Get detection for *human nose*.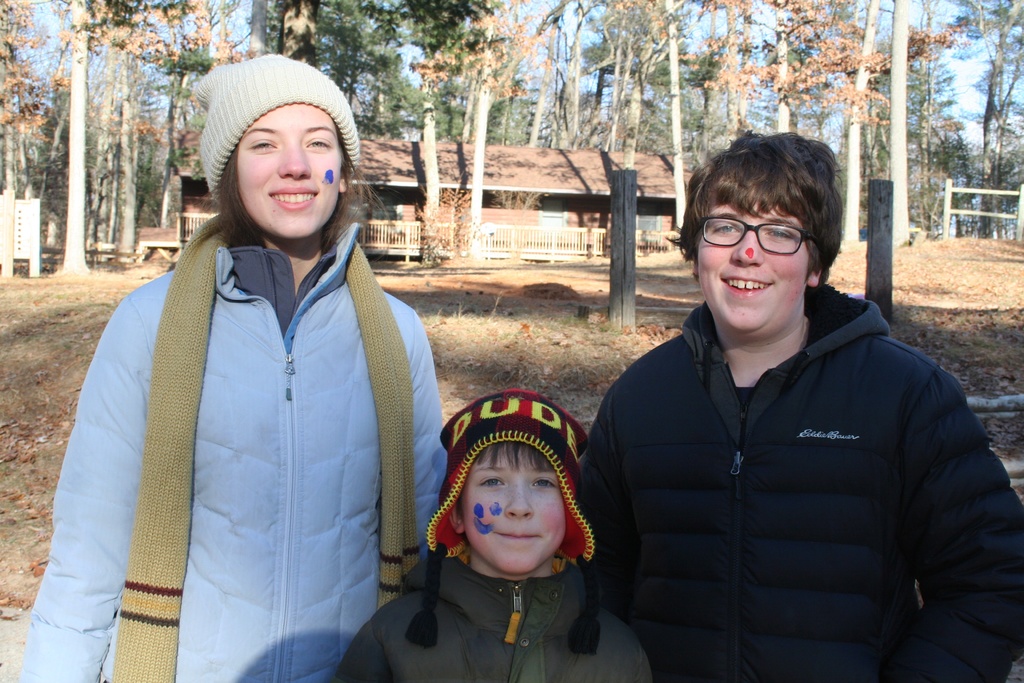
Detection: l=277, t=142, r=314, b=181.
